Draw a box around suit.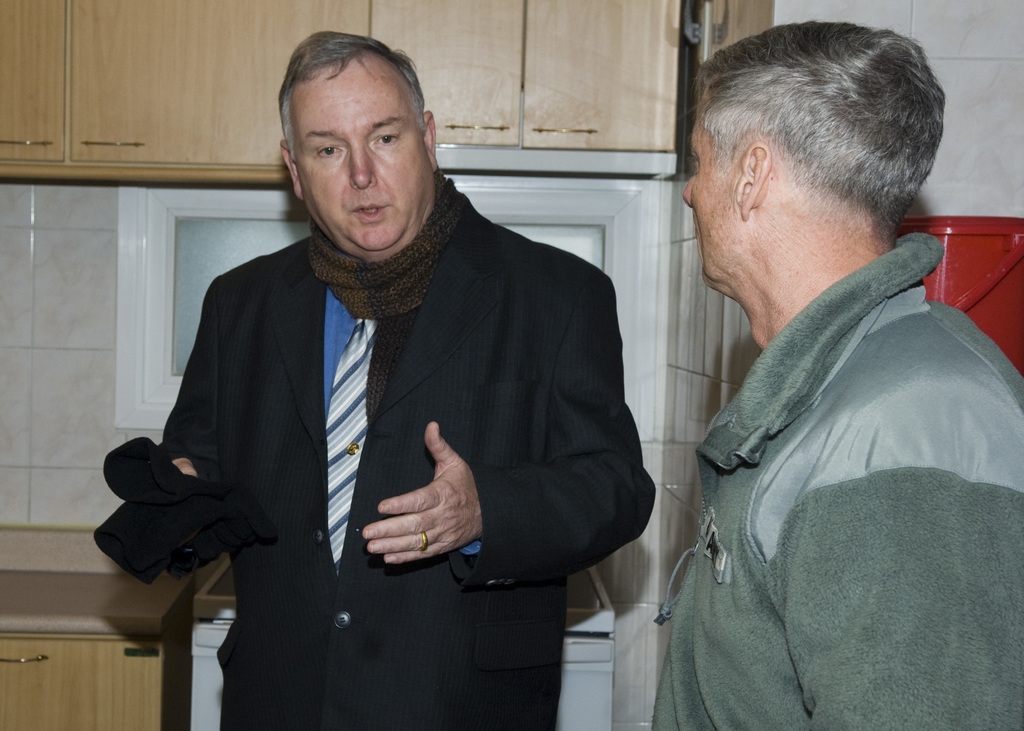
box(124, 177, 666, 730).
